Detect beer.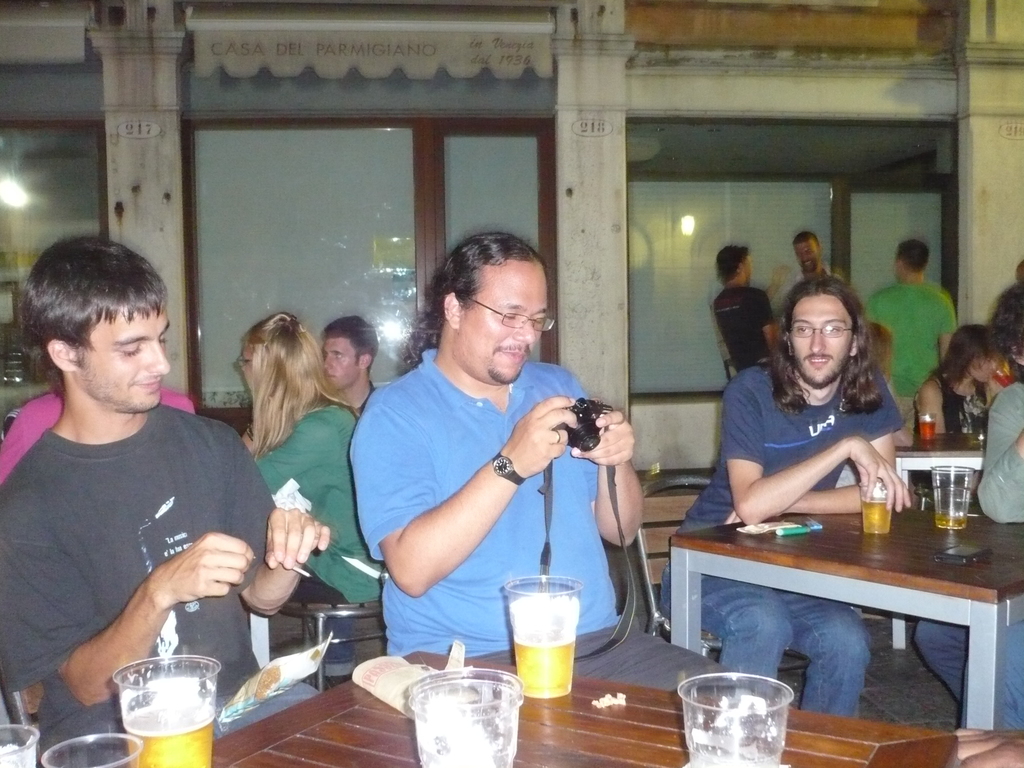
Detected at {"x1": 502, "y1": 561, "x2": 586, "y2": 716}.
